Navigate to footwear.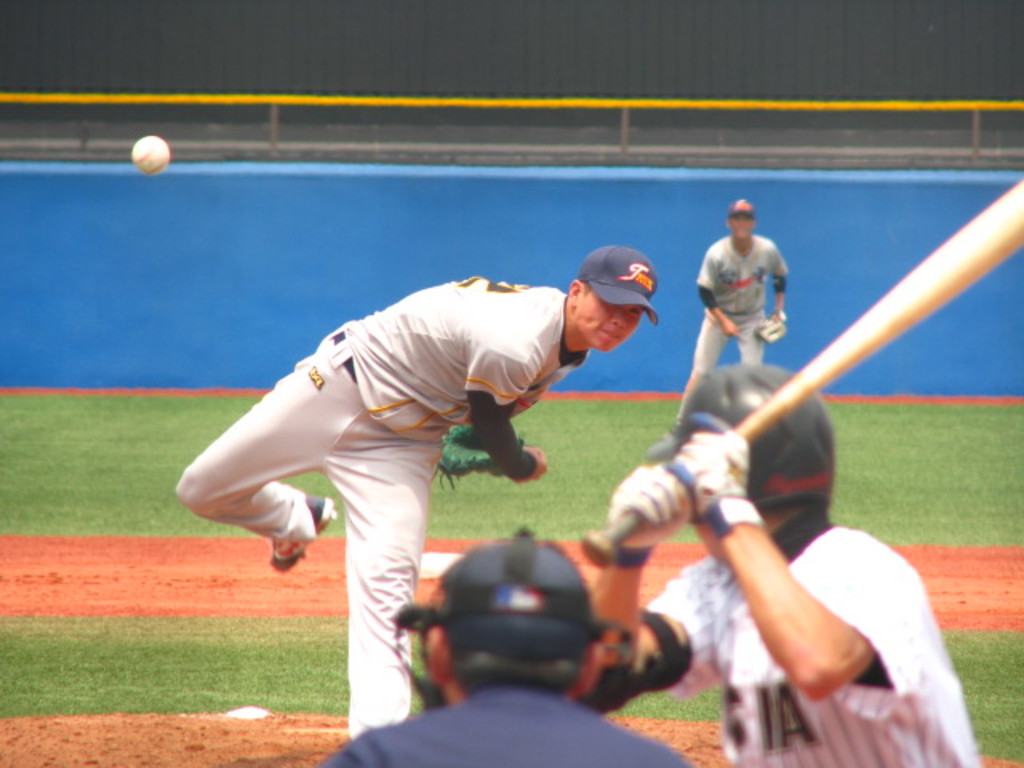
Navigation target: {"left": 269, "top": 493, "right": 334, "bottom": 576}.
